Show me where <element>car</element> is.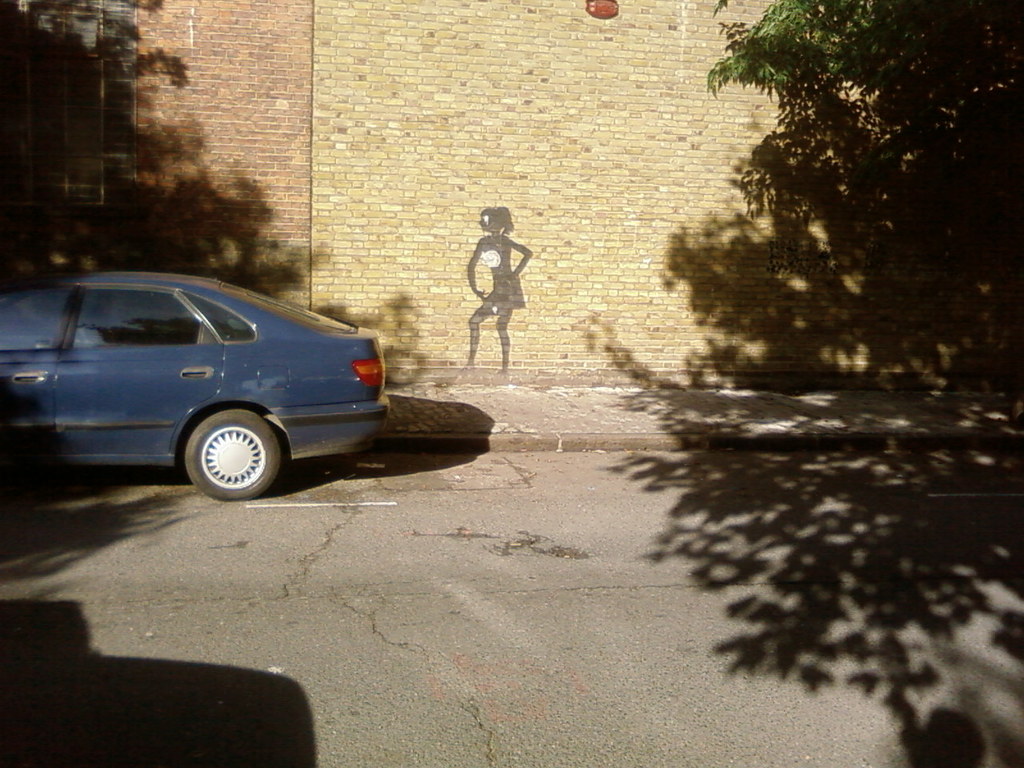
<element>car</element> is at [4,264,397,510].
